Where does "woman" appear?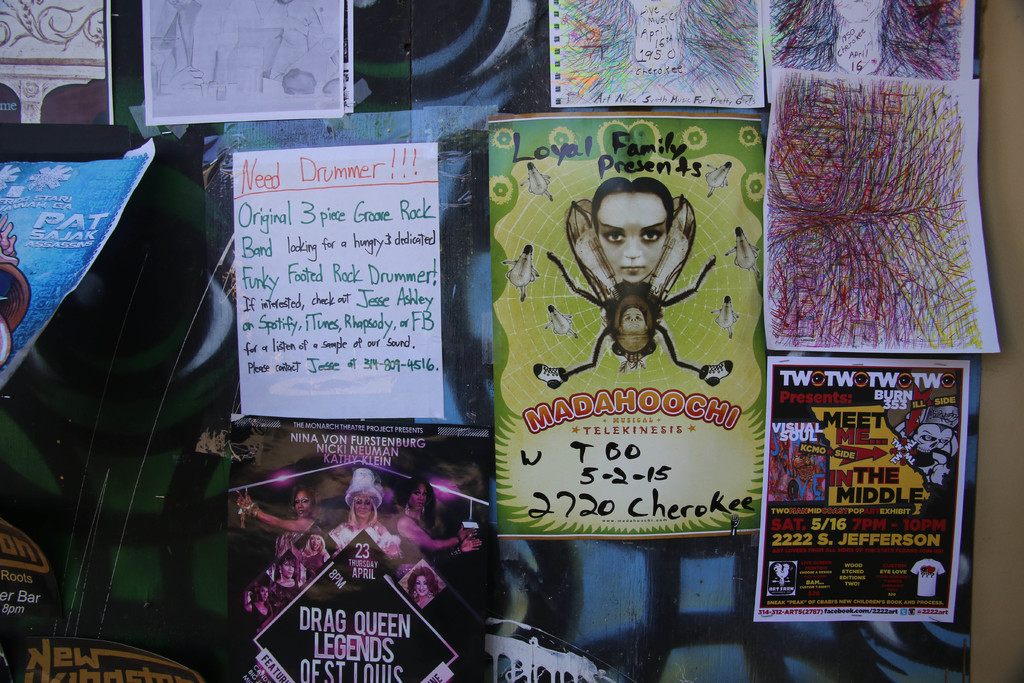
Appears at x1=406 y1=569 x2=441 y2=612.
